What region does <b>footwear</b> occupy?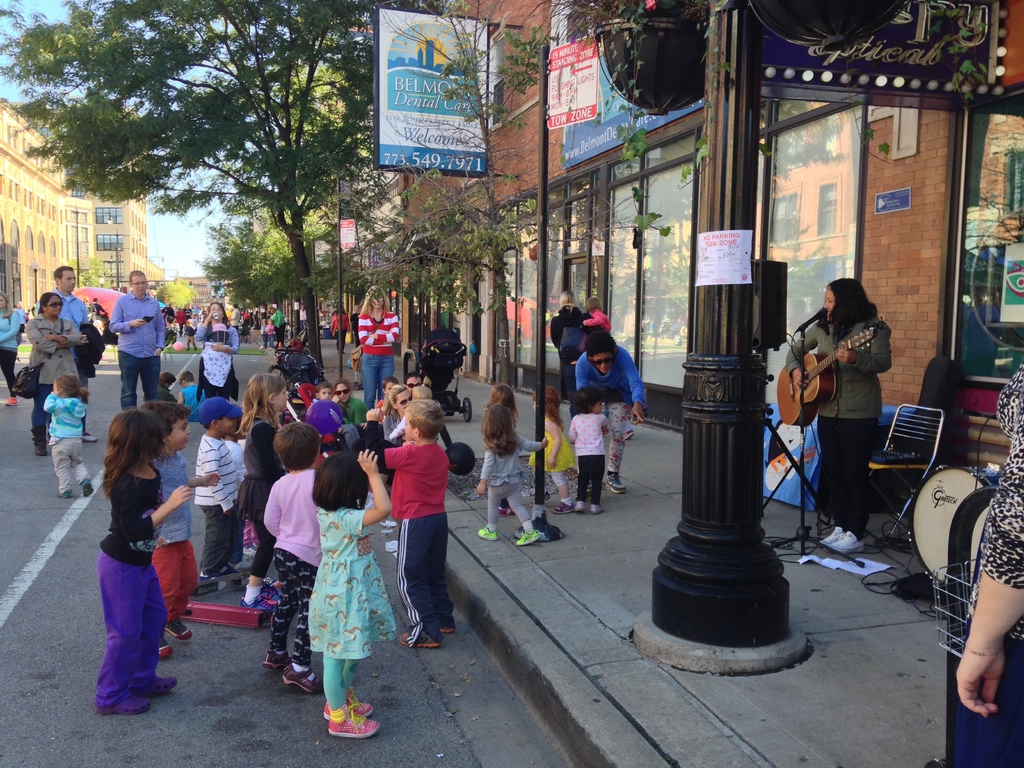
locate(263, 648, 299, 670).
